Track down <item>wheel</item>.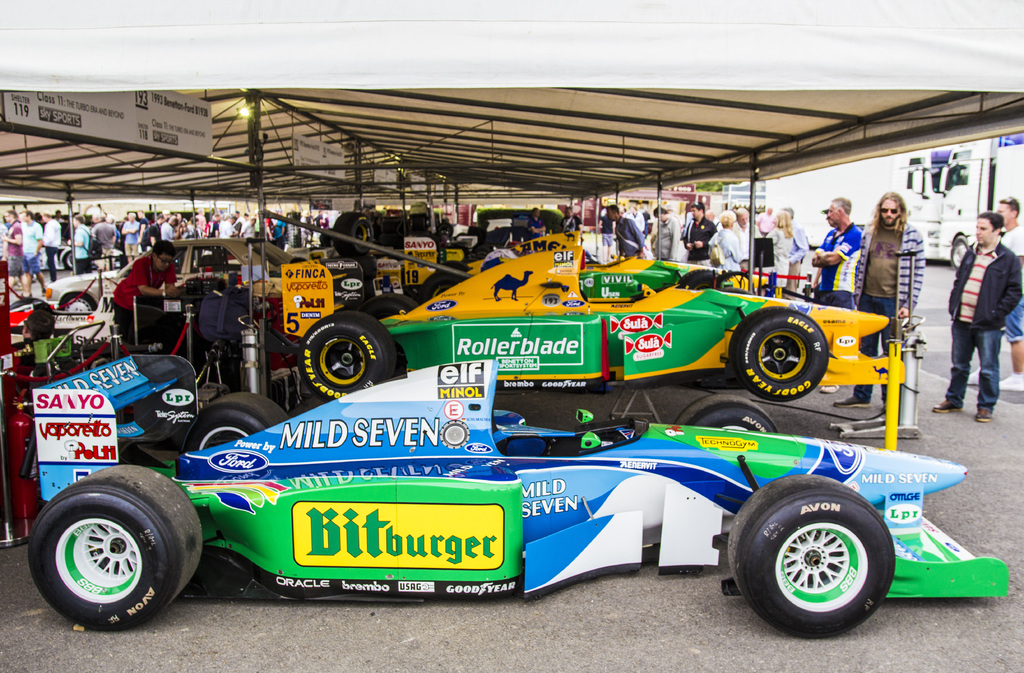
Tracked to bbox=[333, 211, 373, 262].
